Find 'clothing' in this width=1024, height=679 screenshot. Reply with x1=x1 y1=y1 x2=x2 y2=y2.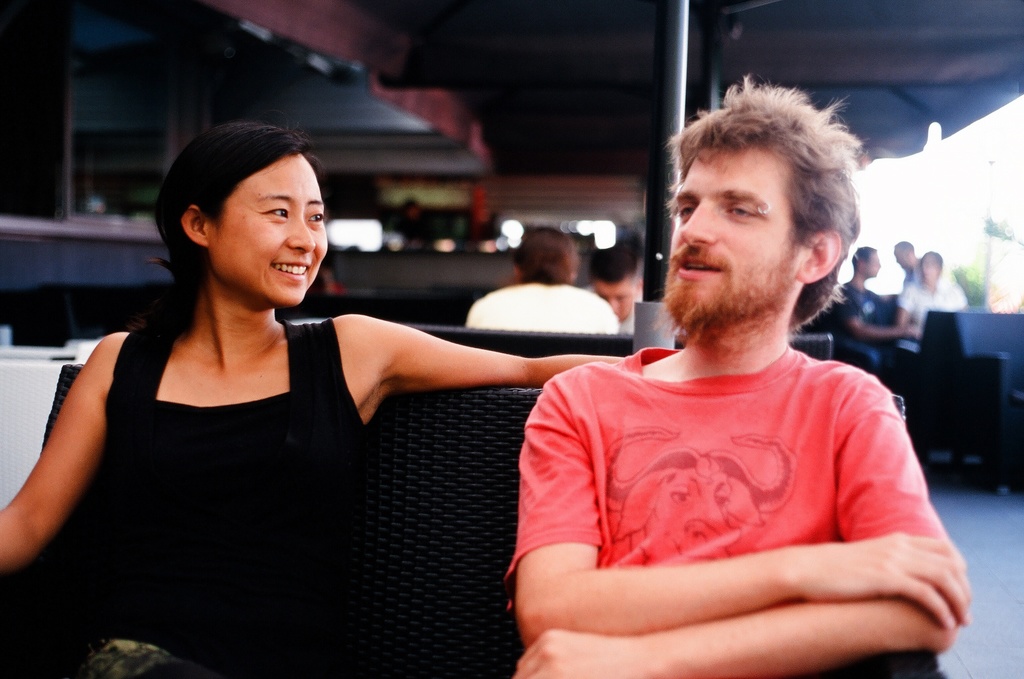
x1=833 y1=275 x2=885 y2=370.
